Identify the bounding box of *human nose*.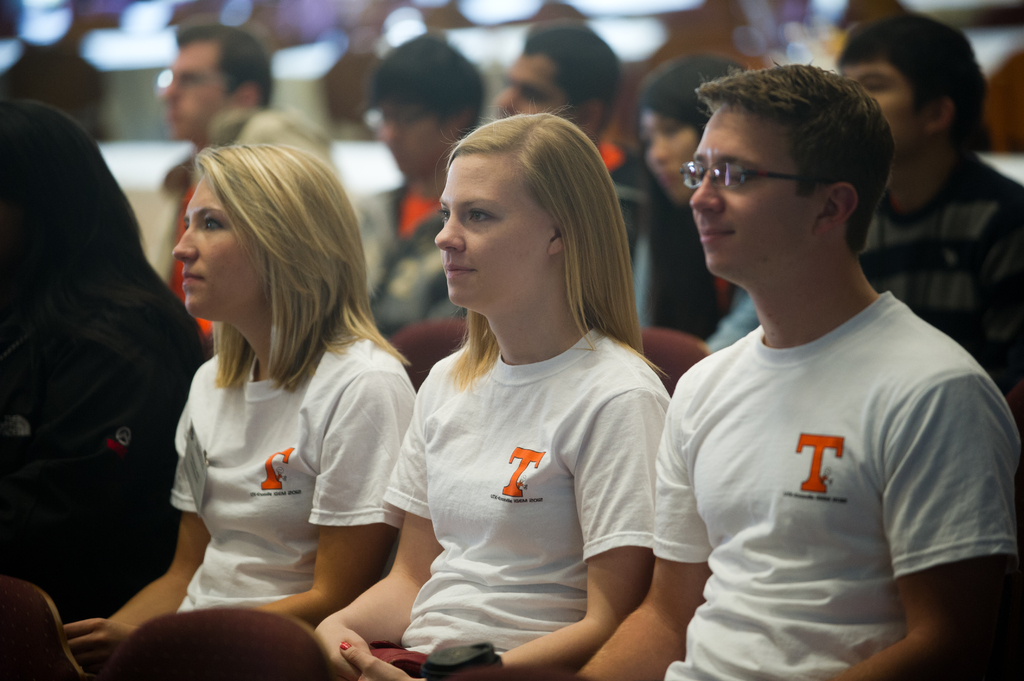
Rect(158, 81, 186, 101).
